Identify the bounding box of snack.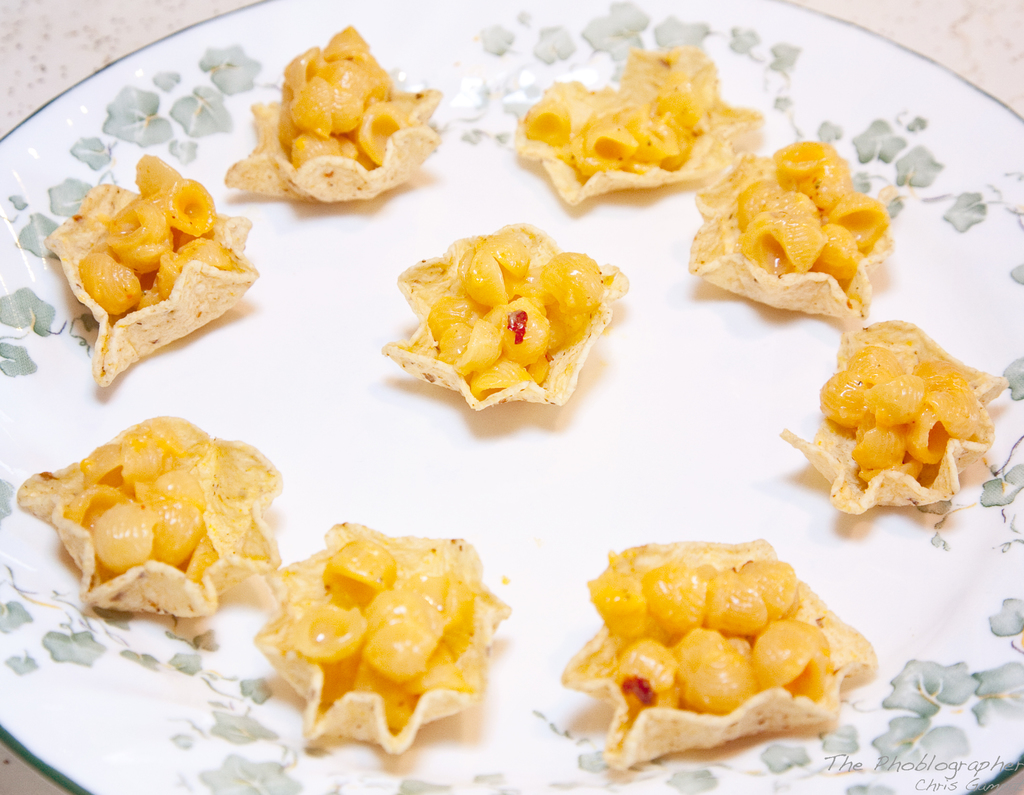
rect(687, 143, 893, 328).
